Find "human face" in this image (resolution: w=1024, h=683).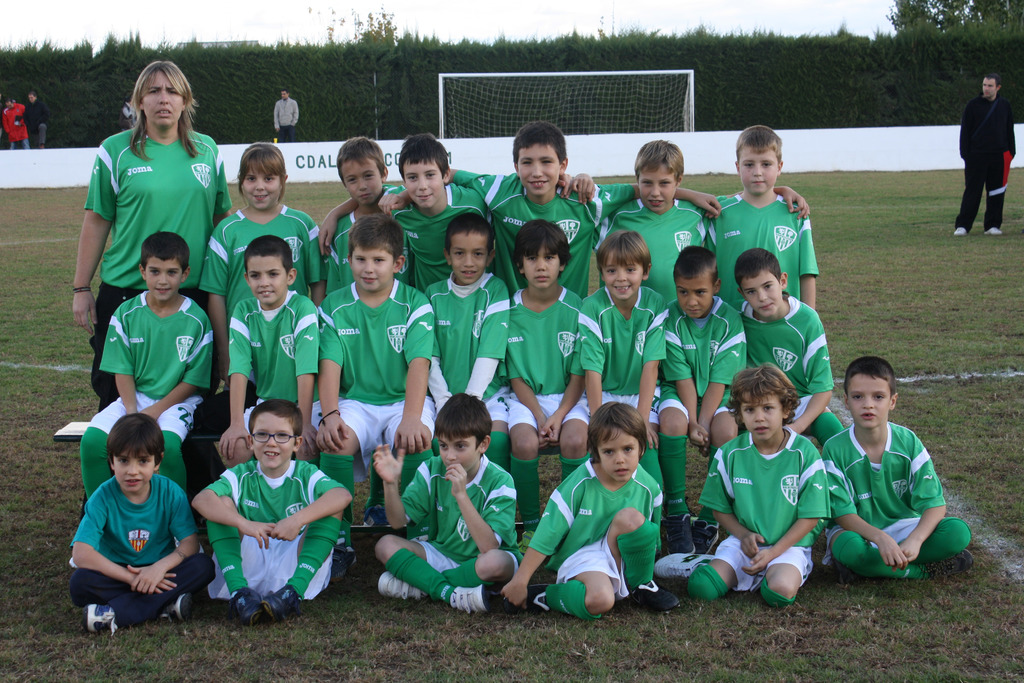
[741,391,782,440].
